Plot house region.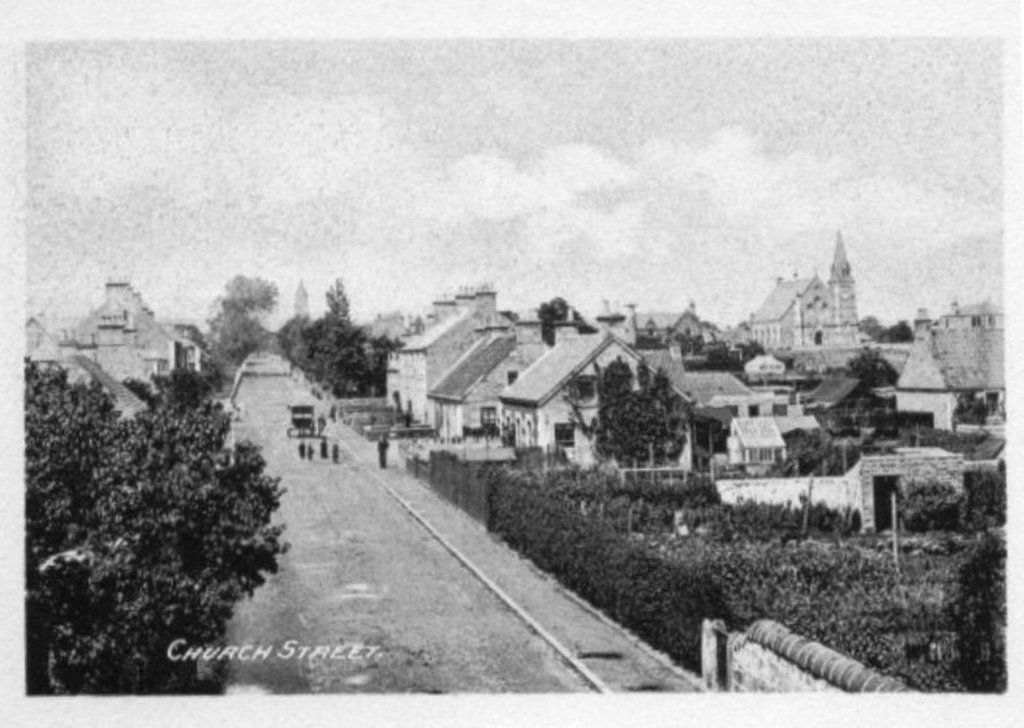
Plotted at (499, 326, 642, 460).
